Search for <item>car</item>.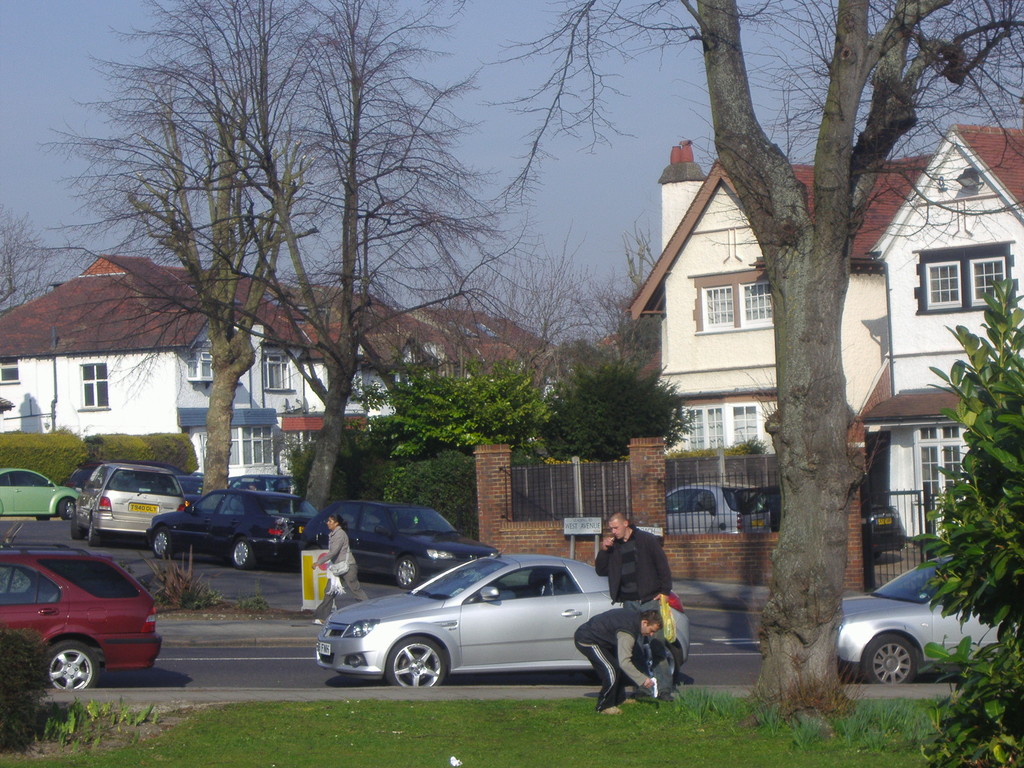
Found at locate(662, 481, 768, 531).
